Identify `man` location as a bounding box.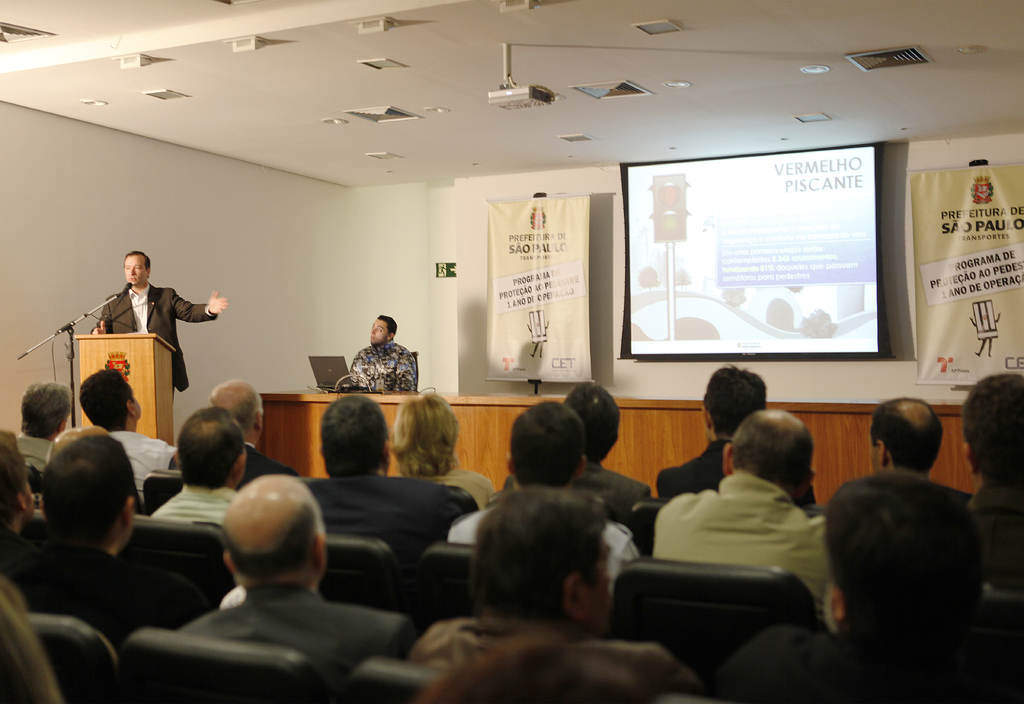
rect(141, 409, 244, 522).
